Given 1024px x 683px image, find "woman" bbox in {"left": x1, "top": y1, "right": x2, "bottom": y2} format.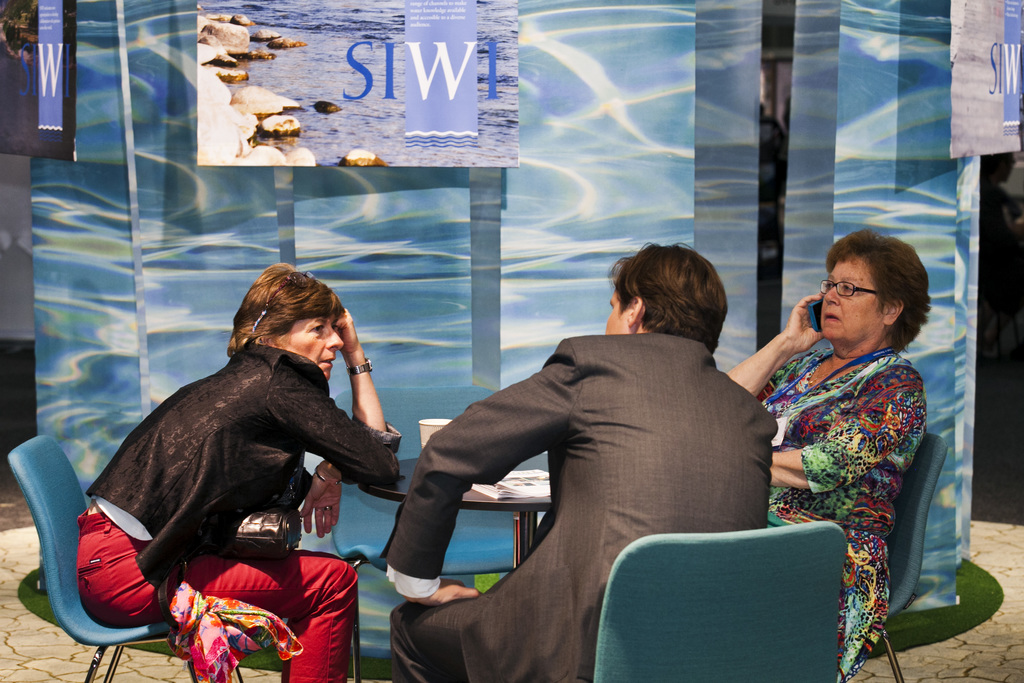
{"left": 69, "top": 258, "right": 404, "bottom": 682}.
